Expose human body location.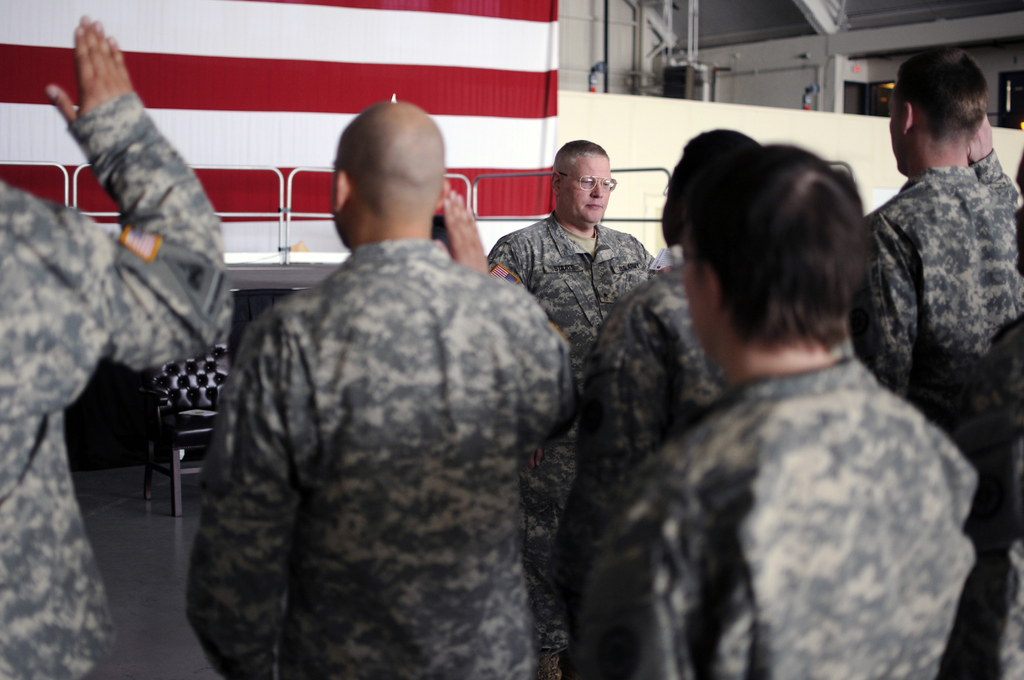
Exposed at detection(0, 92, 232, 679).
